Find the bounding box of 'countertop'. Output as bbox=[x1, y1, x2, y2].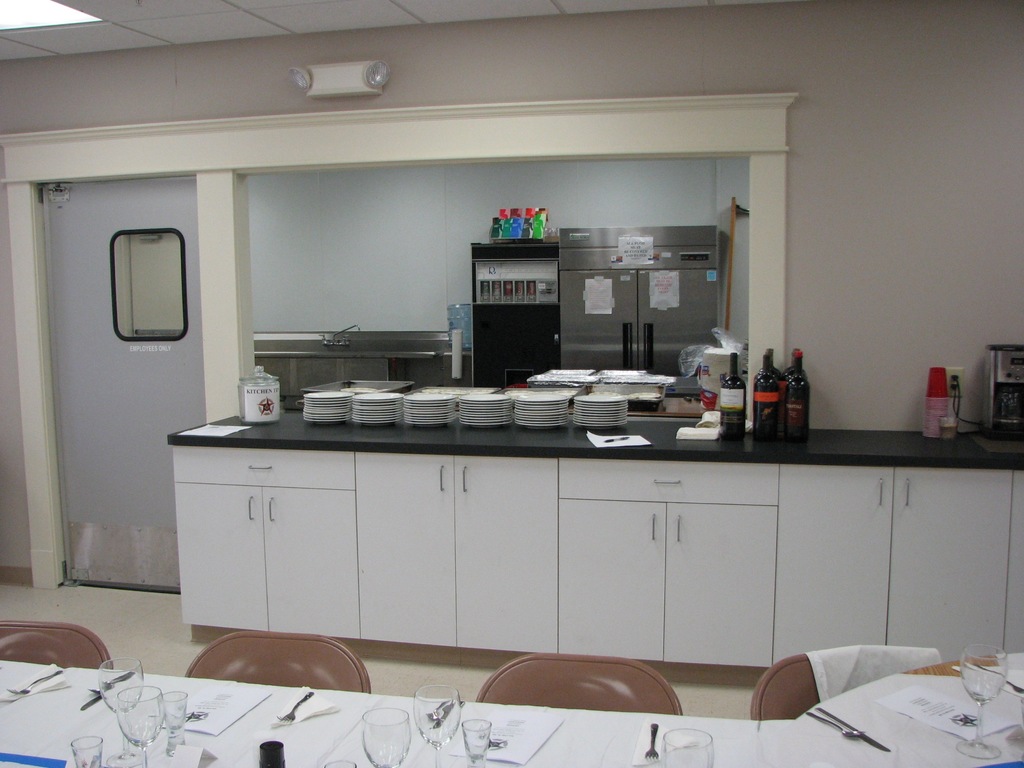
bbox=[255, 350, 446, 360].
